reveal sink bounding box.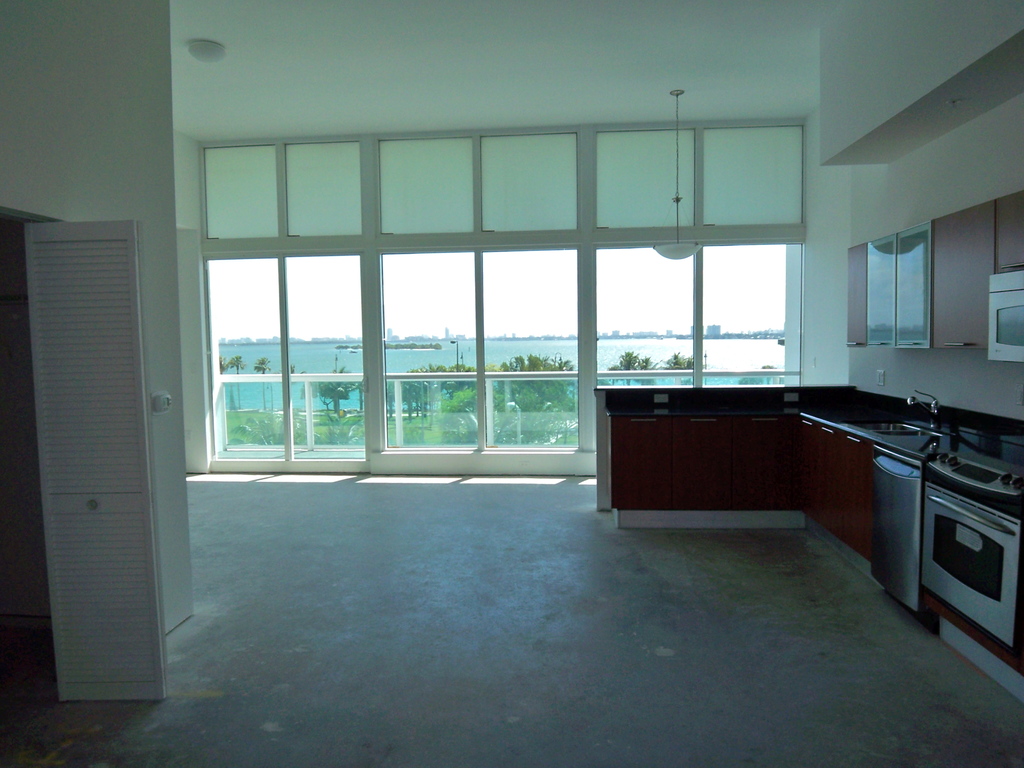
Revealed: locate(851, 391, 957, 438).
